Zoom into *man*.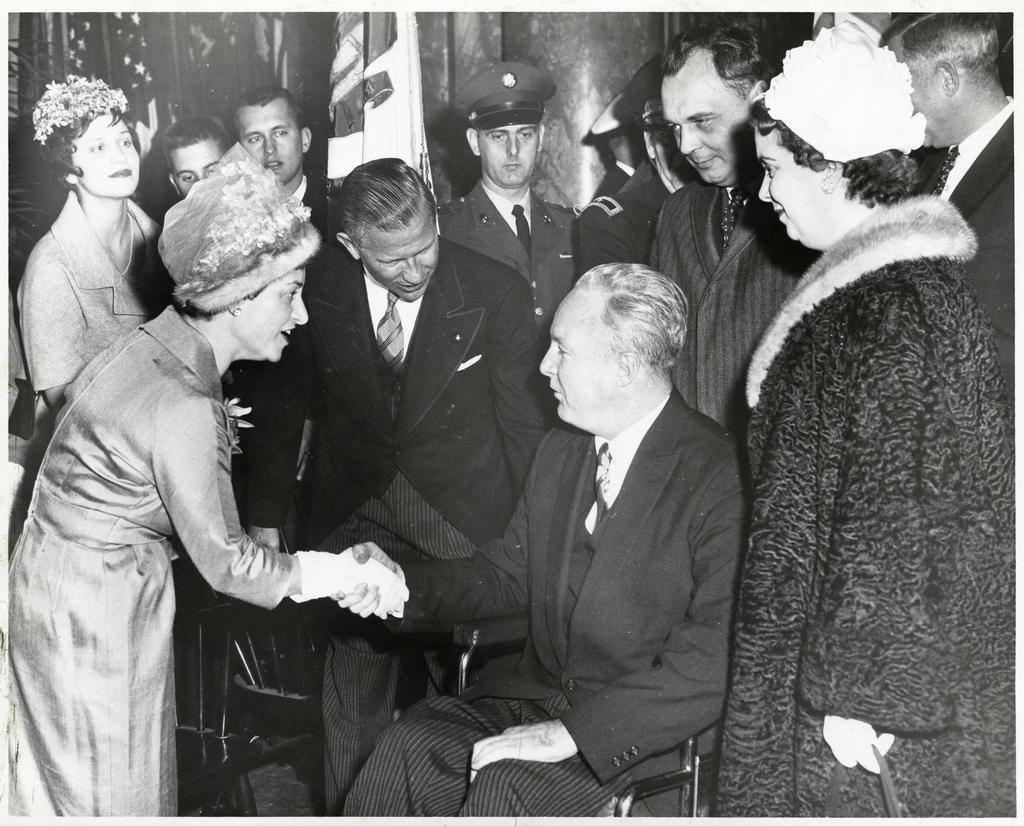
Zoom target: Rect(875, 4, 1023, 413).
